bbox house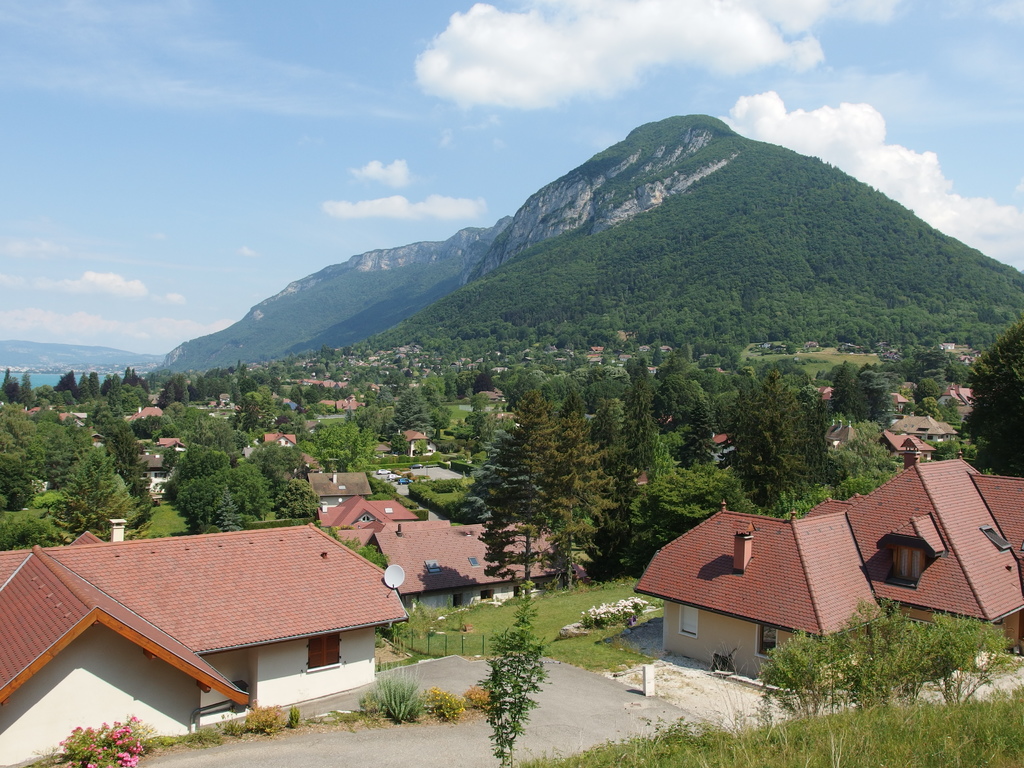
400 417 435 439
